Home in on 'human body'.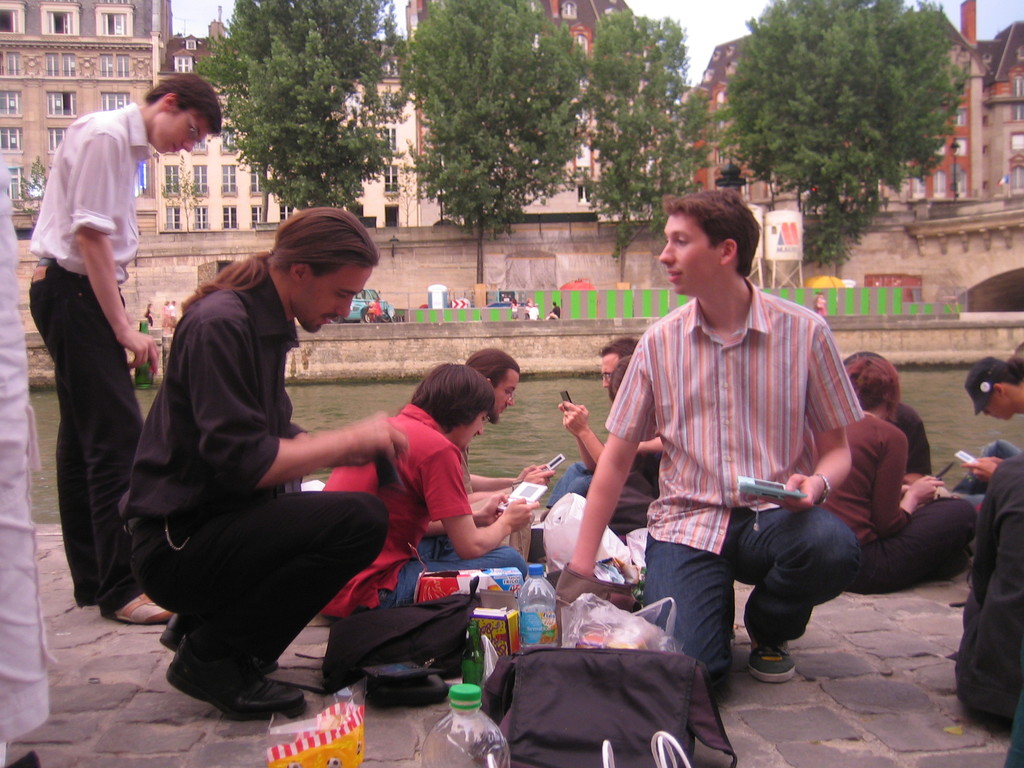
Homed in at box(567, 184, 858, 676).
